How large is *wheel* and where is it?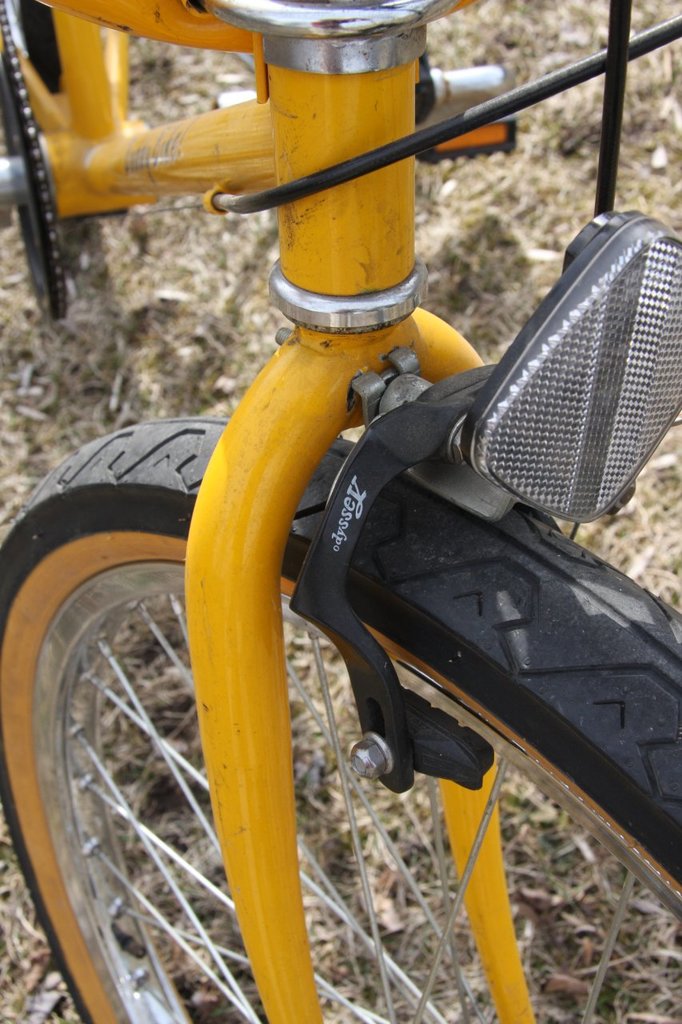
Bounding box: 74 166 646 1016.
